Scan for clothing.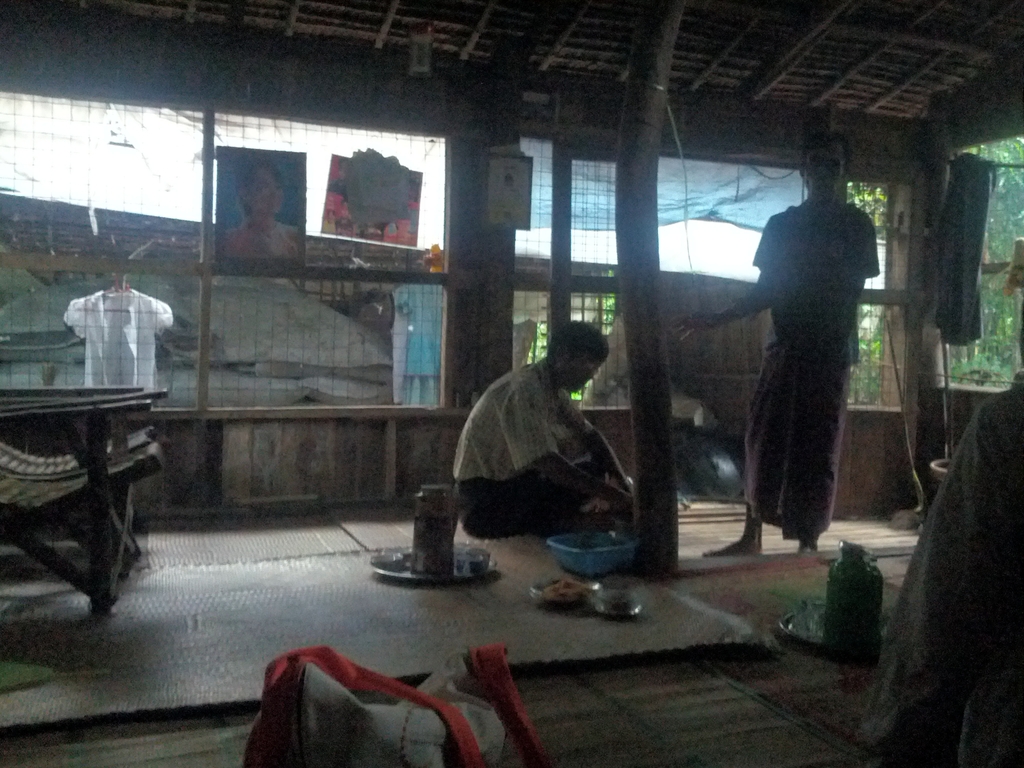
Scan result: {"left": 448, "top": 353, "right": 603, "bottom": 536}.
